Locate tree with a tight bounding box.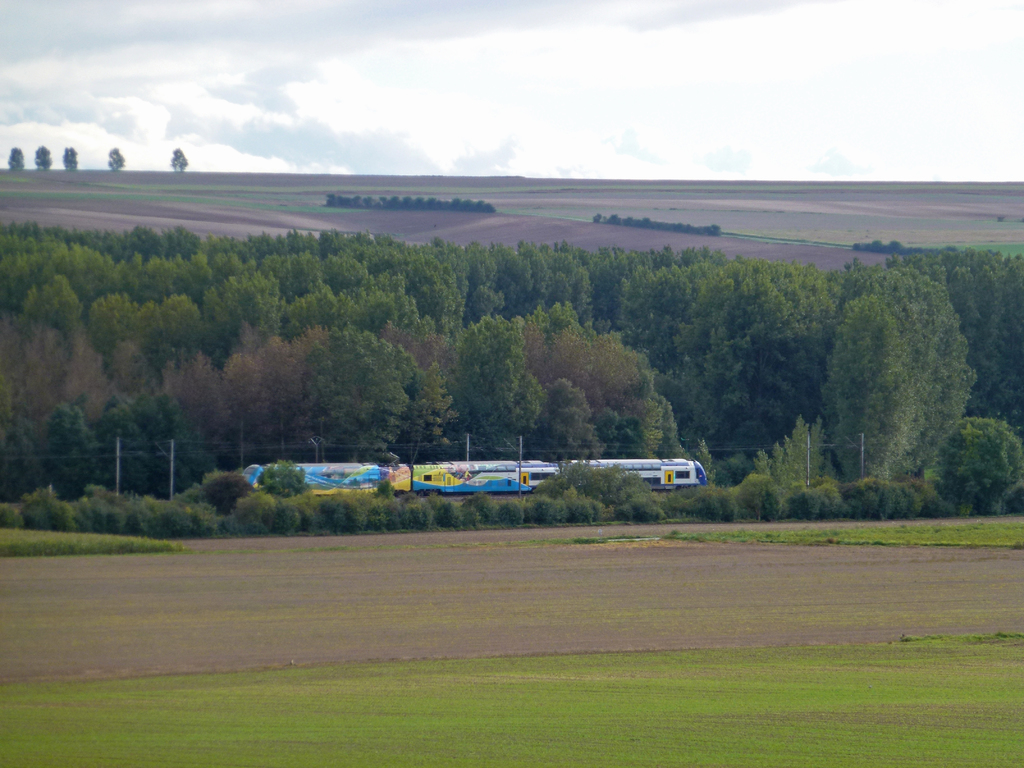
(left=798, top=481, right=819, bottom=524).
